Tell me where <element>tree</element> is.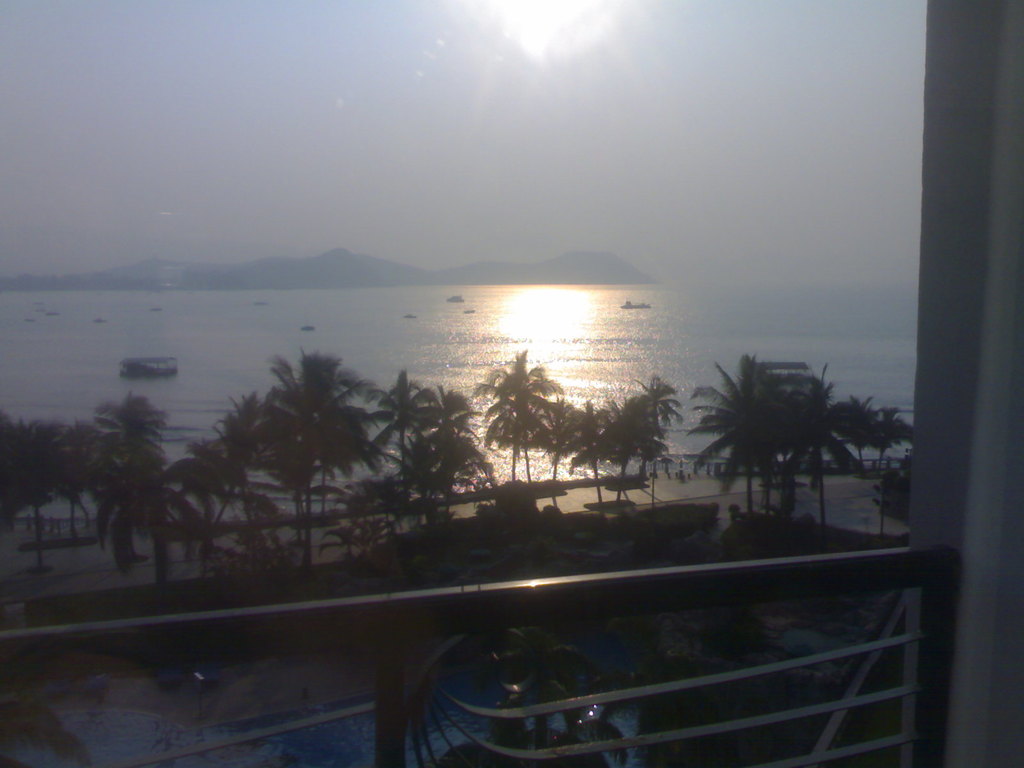
<element>tree</element> is at <region>874, 401, 916, 488</region>.
